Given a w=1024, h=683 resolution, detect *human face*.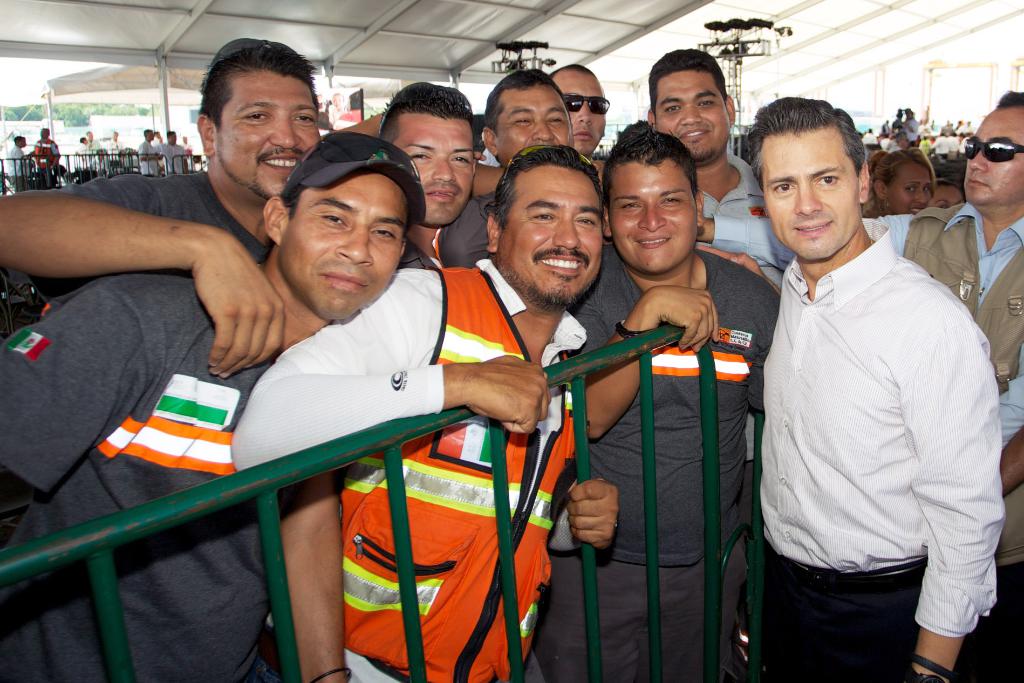
detection(555, 72, 609, 152).
